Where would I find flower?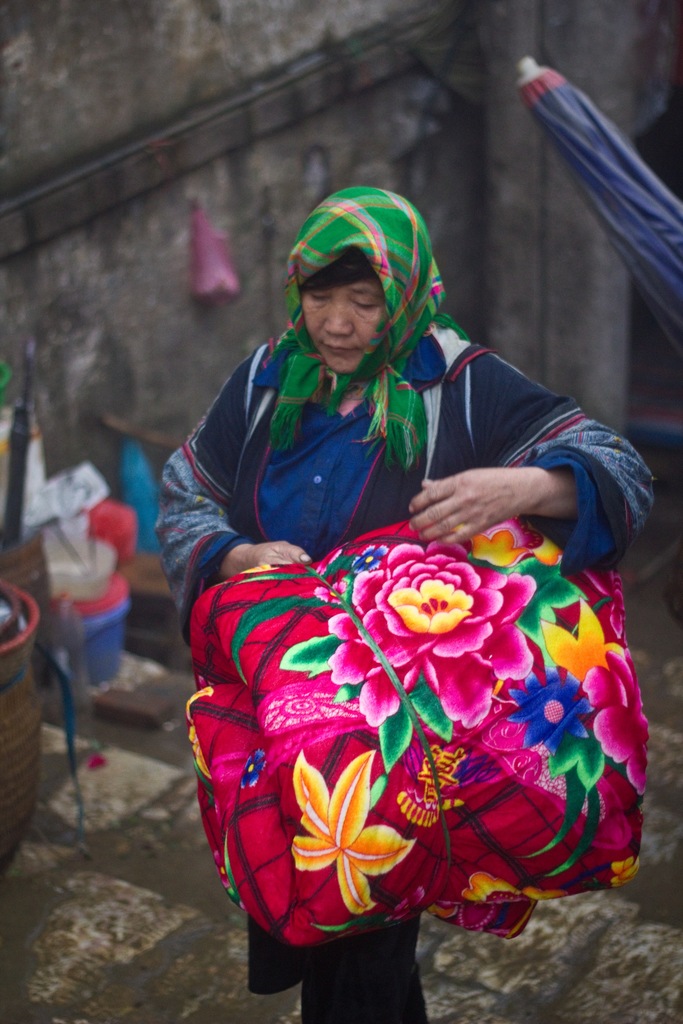
At {"x1": 464, "y1": 870, "x2": 566, "y2": 908}.
